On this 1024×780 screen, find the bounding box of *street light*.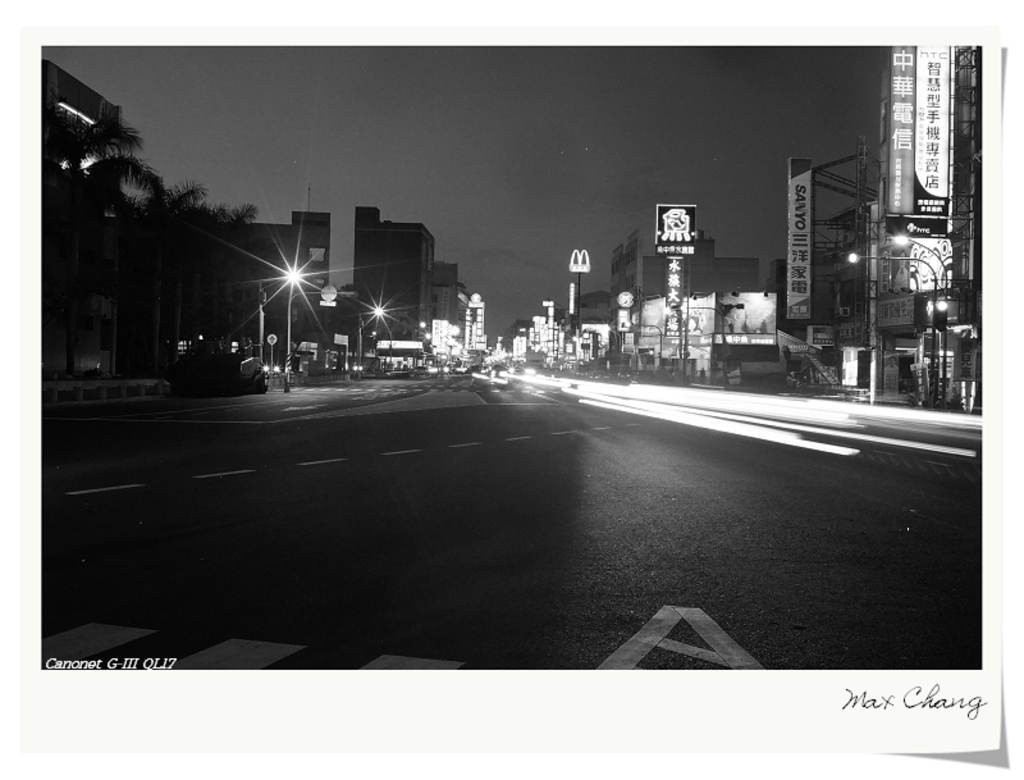
Bounding box: bbox(279, 254, 310, 392).
